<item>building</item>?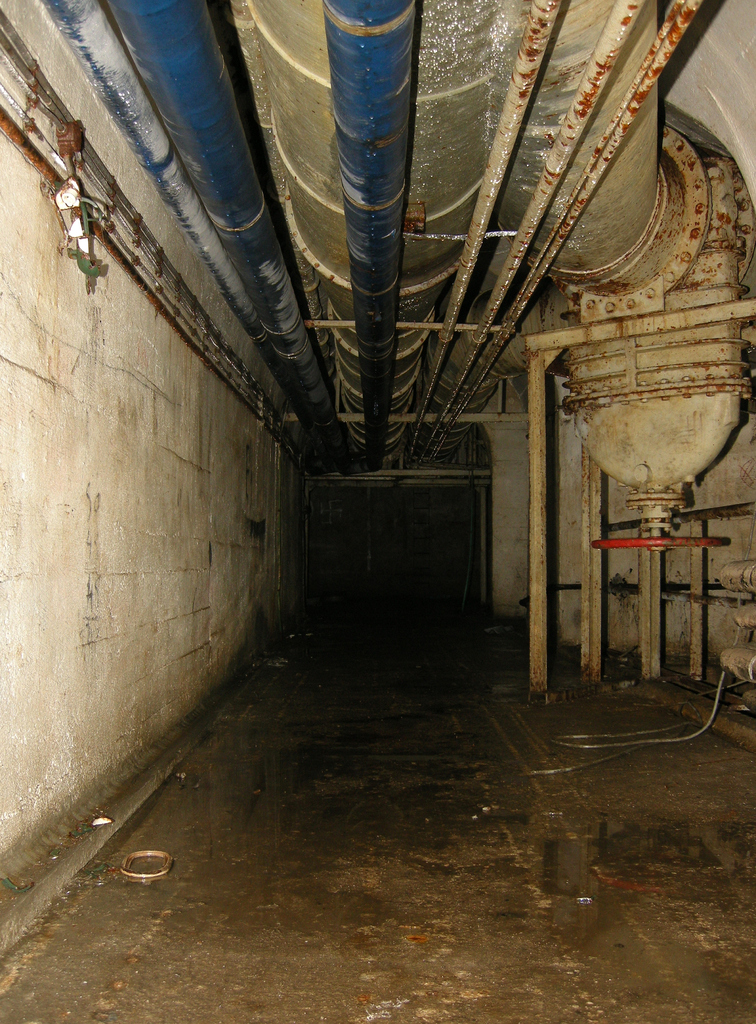
[left=0, top=0, right=755, bottom=1023]
